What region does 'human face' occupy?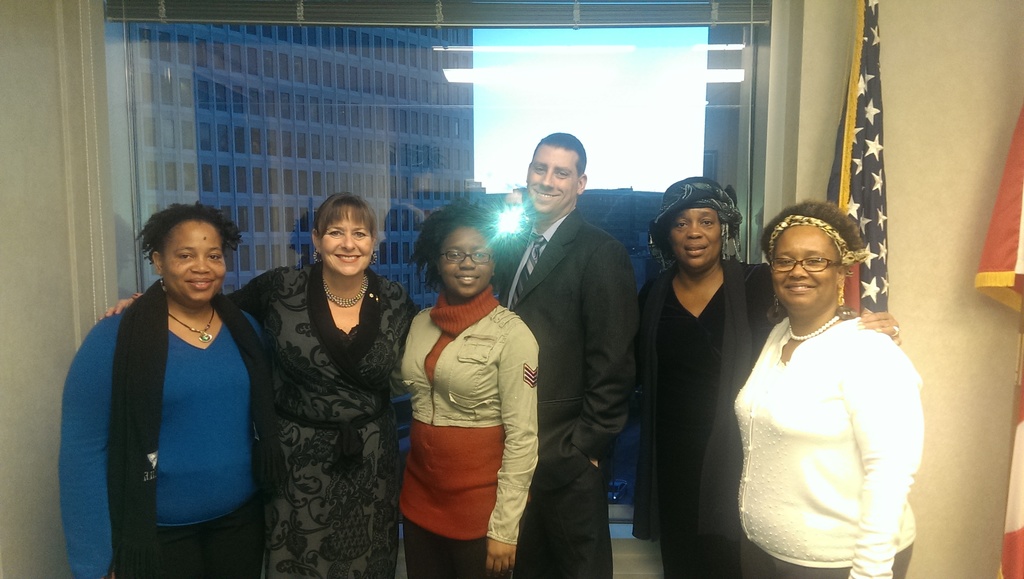
region(767, 225, 844, 313).
